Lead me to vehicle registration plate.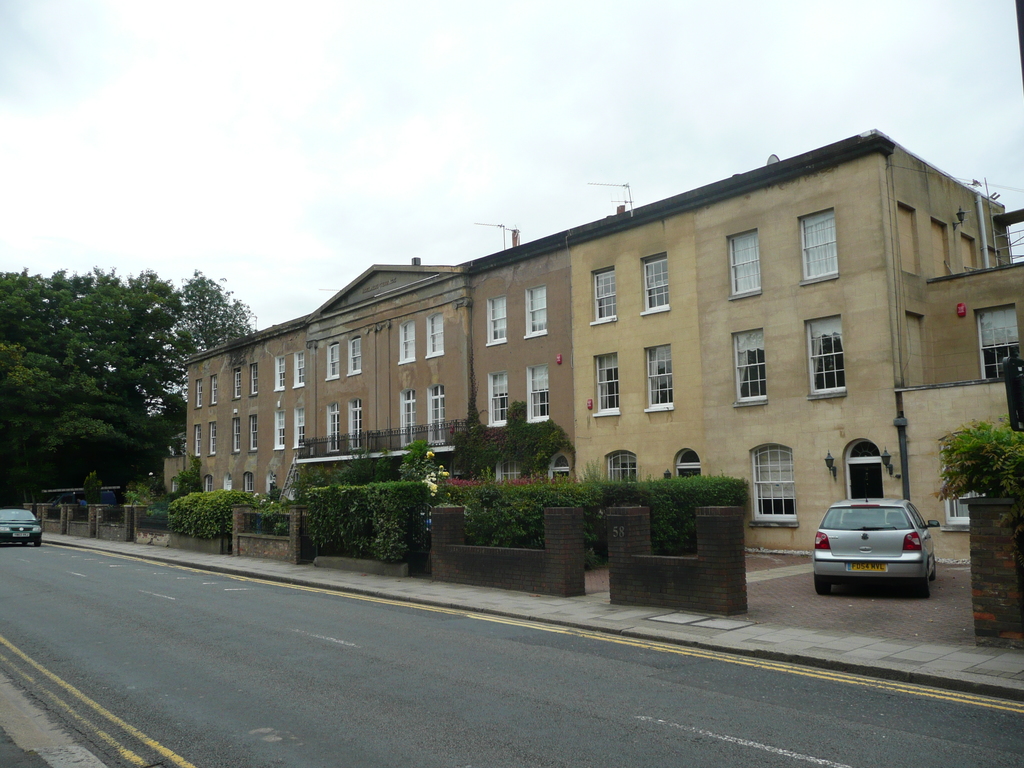
Lead to rect(848, 561, 890, 570).
